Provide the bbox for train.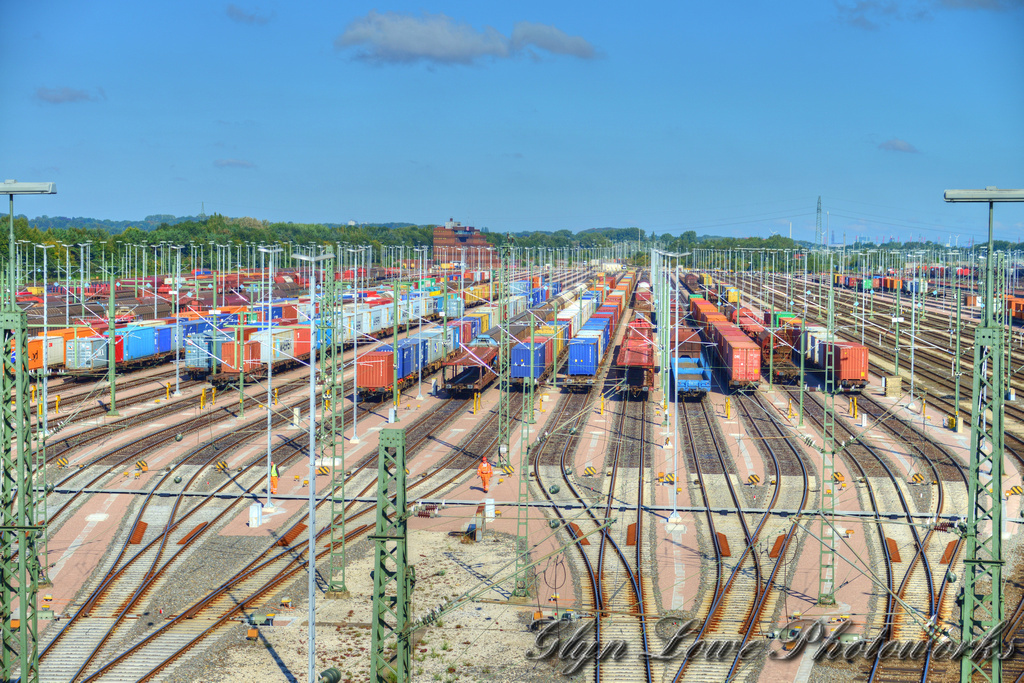
[356,278,563,407].
